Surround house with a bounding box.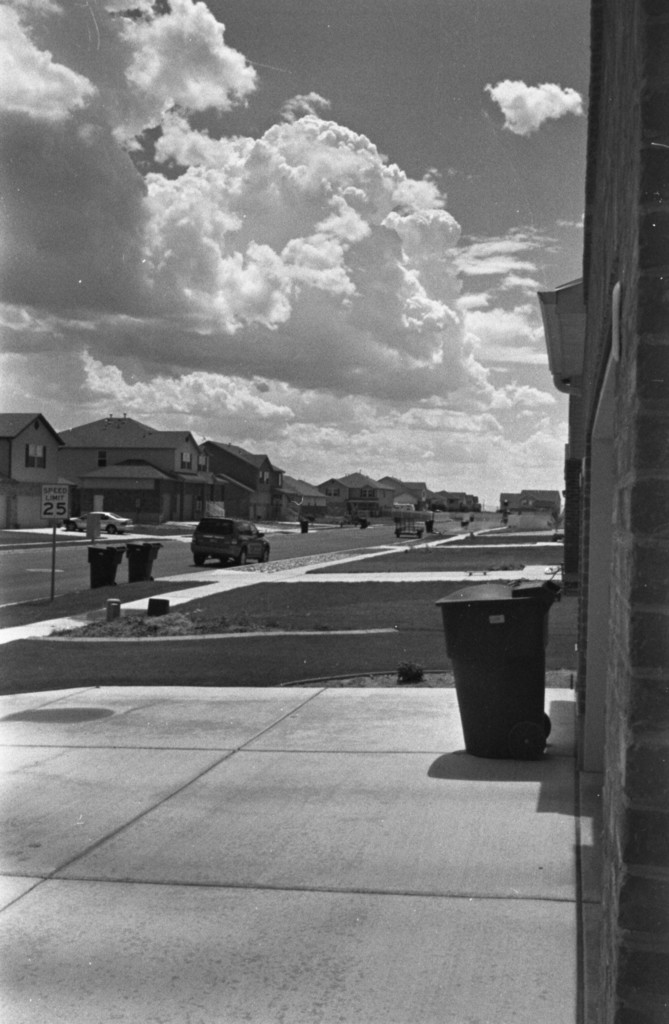
(x1=43, y1=406, x2=205, y2=522).
